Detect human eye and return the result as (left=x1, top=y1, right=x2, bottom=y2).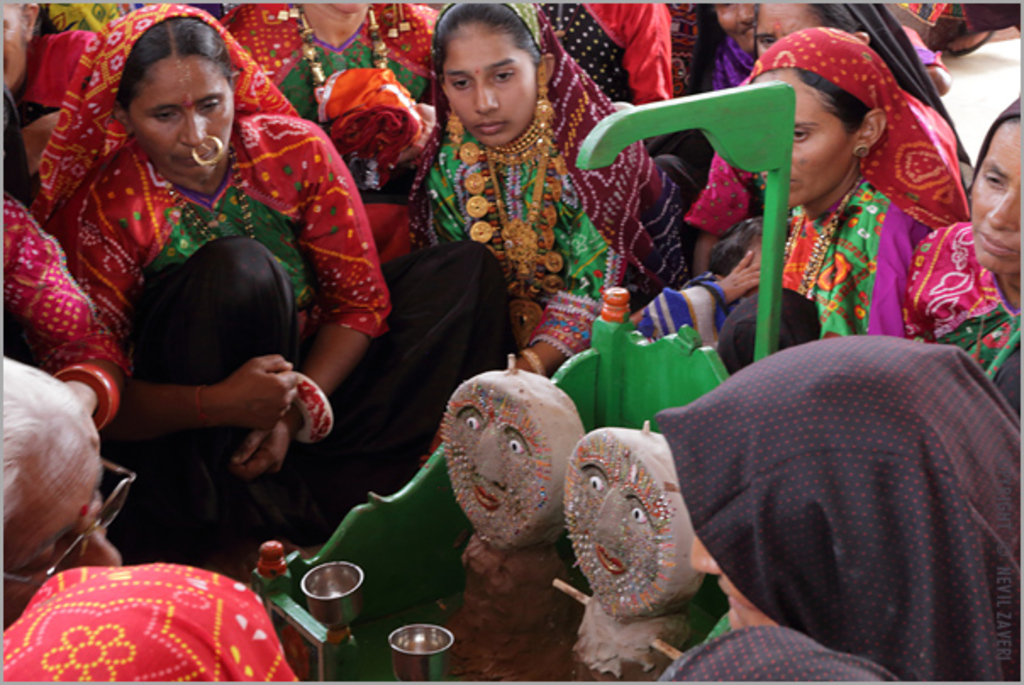
(left=980, top=171, right=1005, bottom=190).
